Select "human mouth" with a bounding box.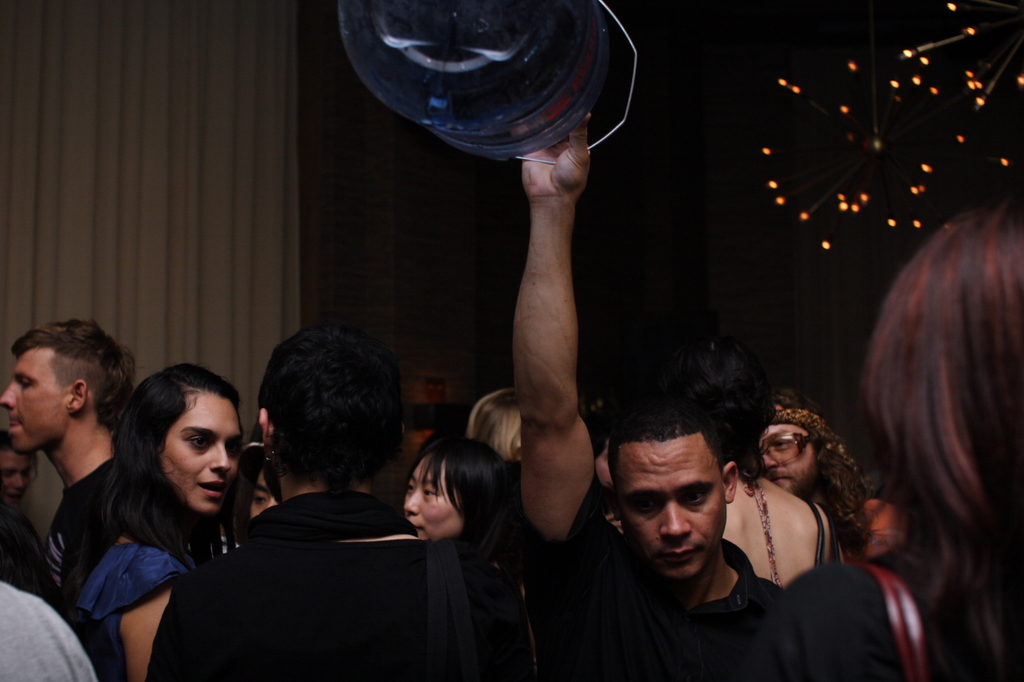
<region>770, 476, 790, 486</region>.
